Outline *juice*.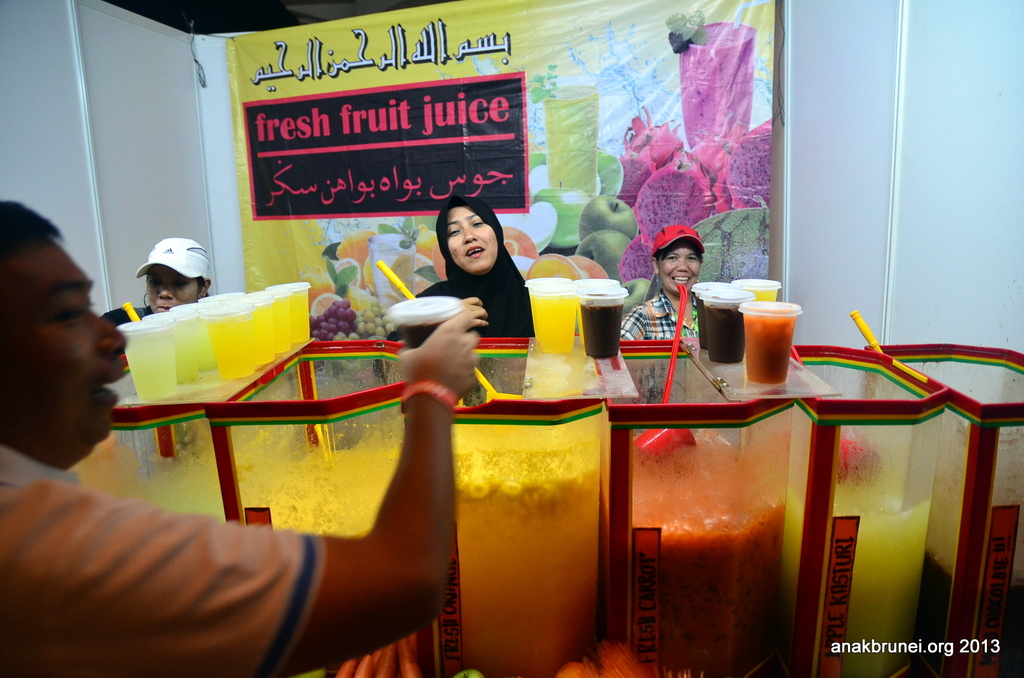
Outline: (x1=437, y1=373, x2=623, y2=677).
